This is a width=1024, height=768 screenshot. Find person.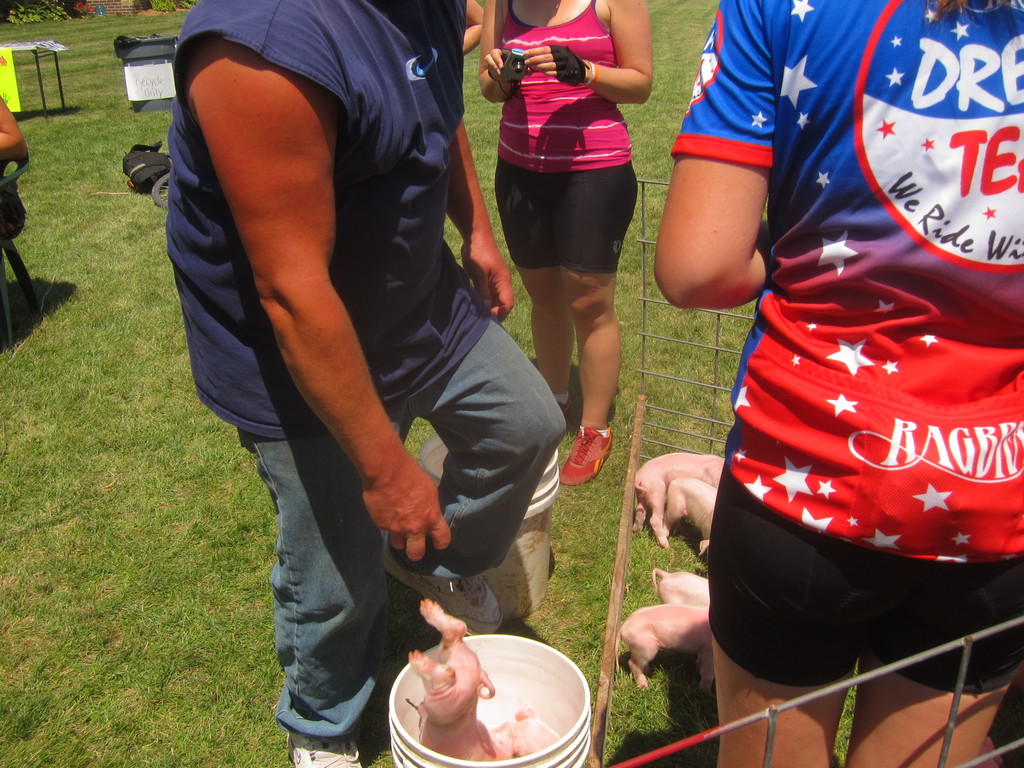
Bounding box: locate(658, 0, 1023, 767).
